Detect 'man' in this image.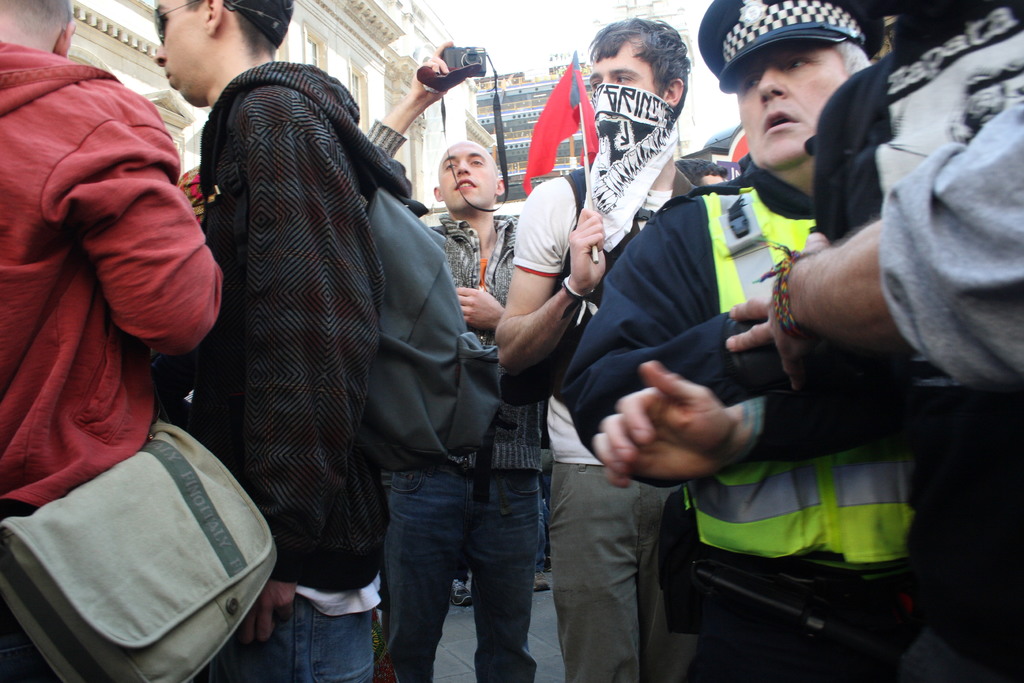
Detection: (left=484, top=15, right=698, bottom=682).
